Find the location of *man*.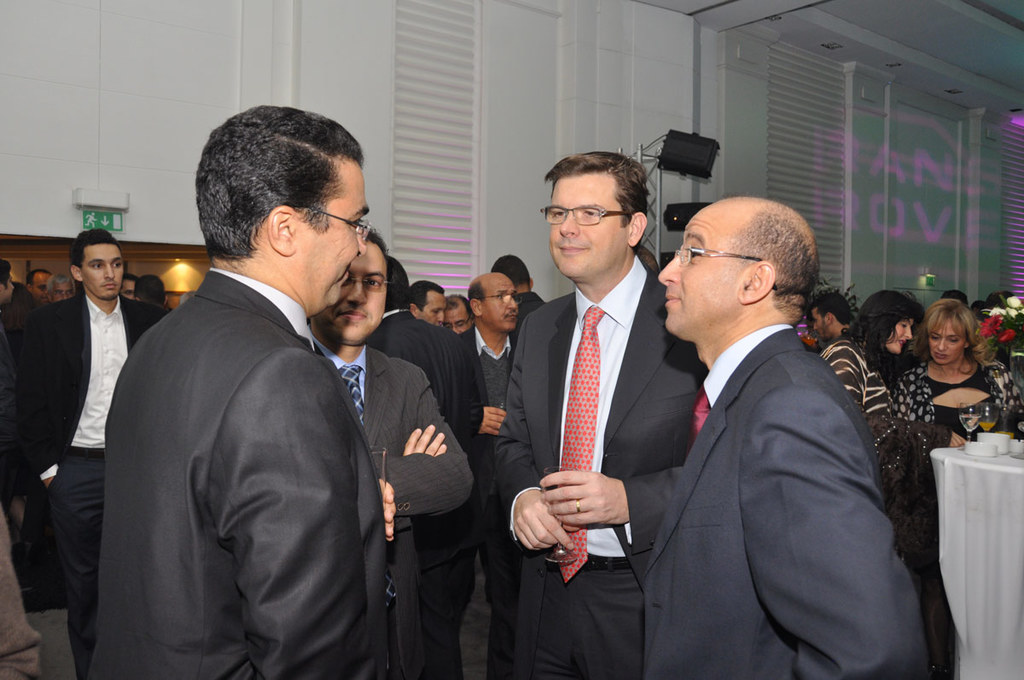
Location: bbox(450, 274, 520, 679).
